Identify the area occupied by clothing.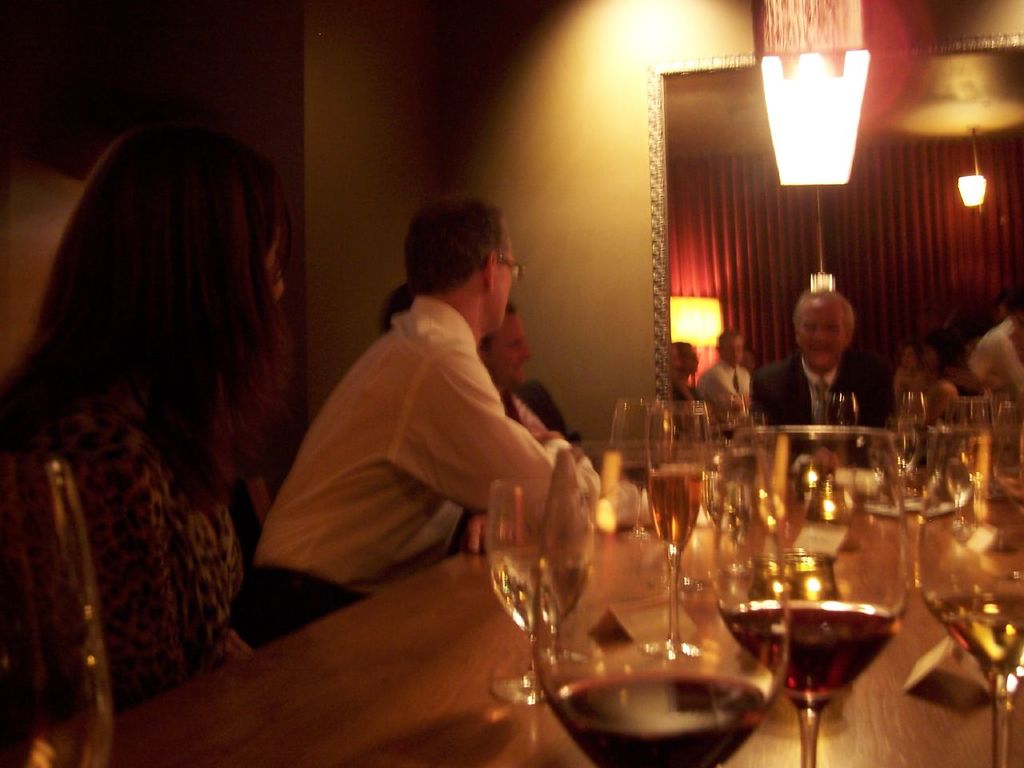
Area: rect(498, 382, 582, 446).
